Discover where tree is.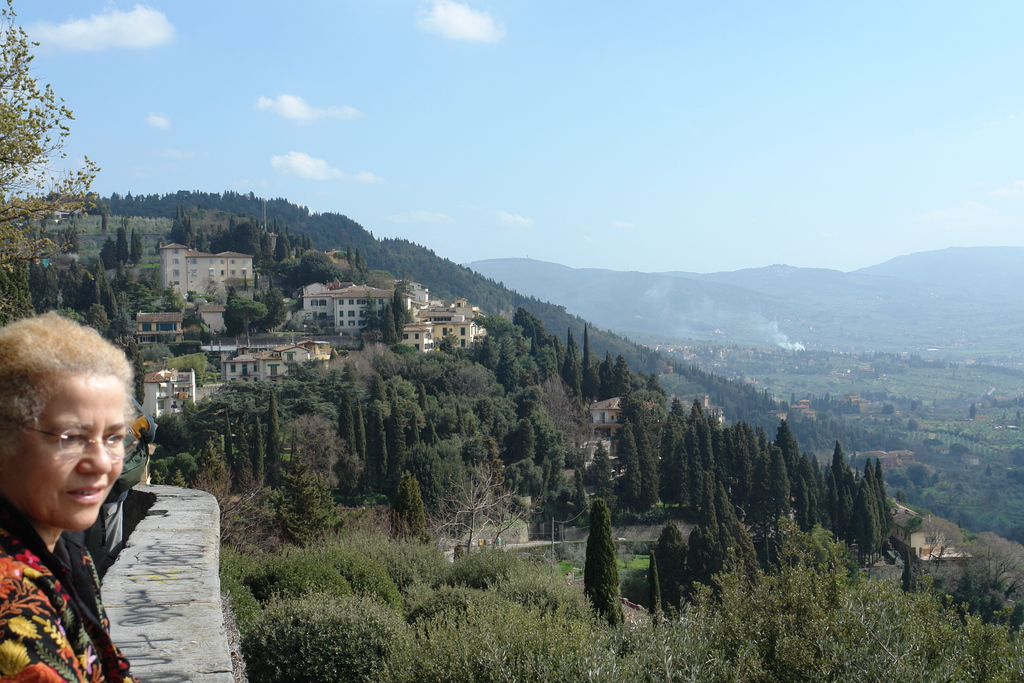
Discovered at Rect(110, 227, 131, 267).
